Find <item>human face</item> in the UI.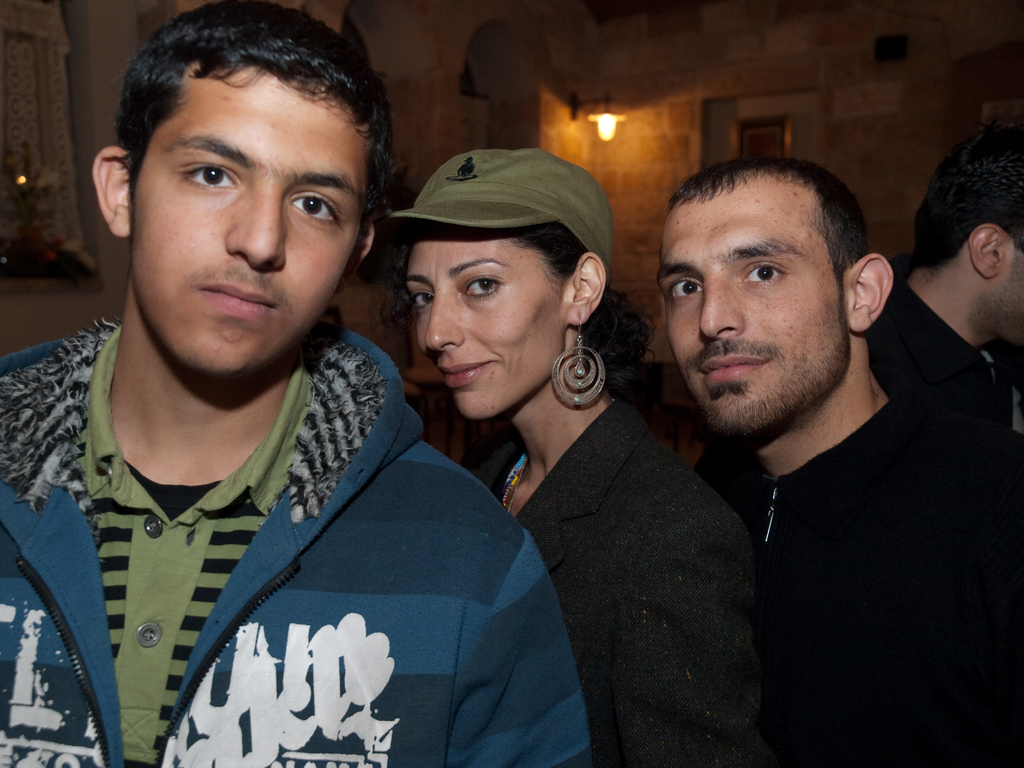
UI element at bbox=(116, 61, 376, 388).
